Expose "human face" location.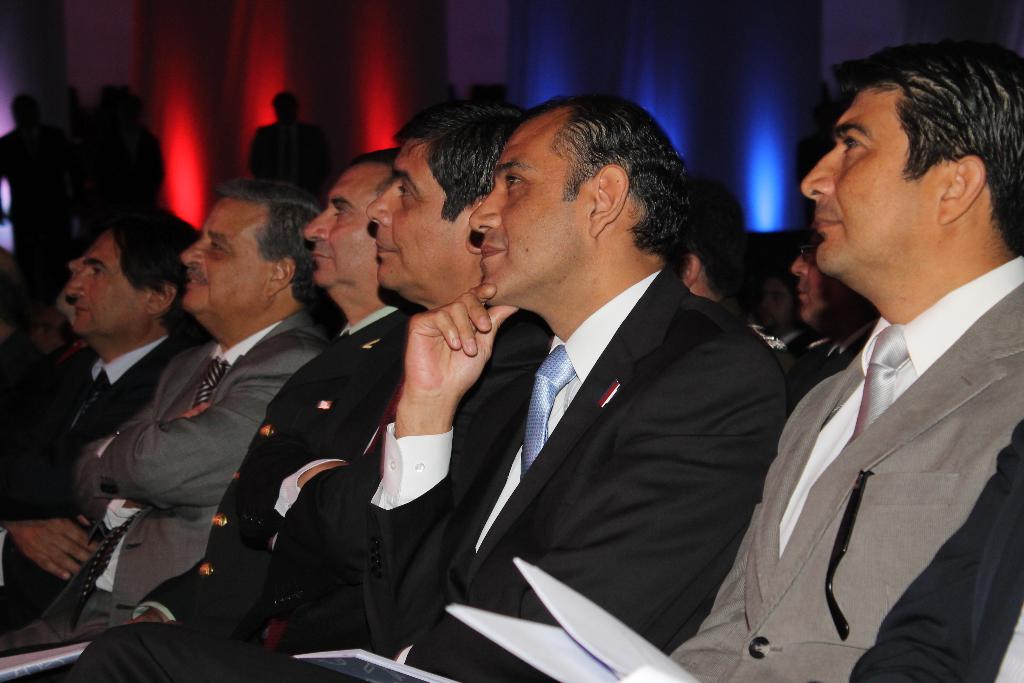
Exposed at 359,140,461,293.
